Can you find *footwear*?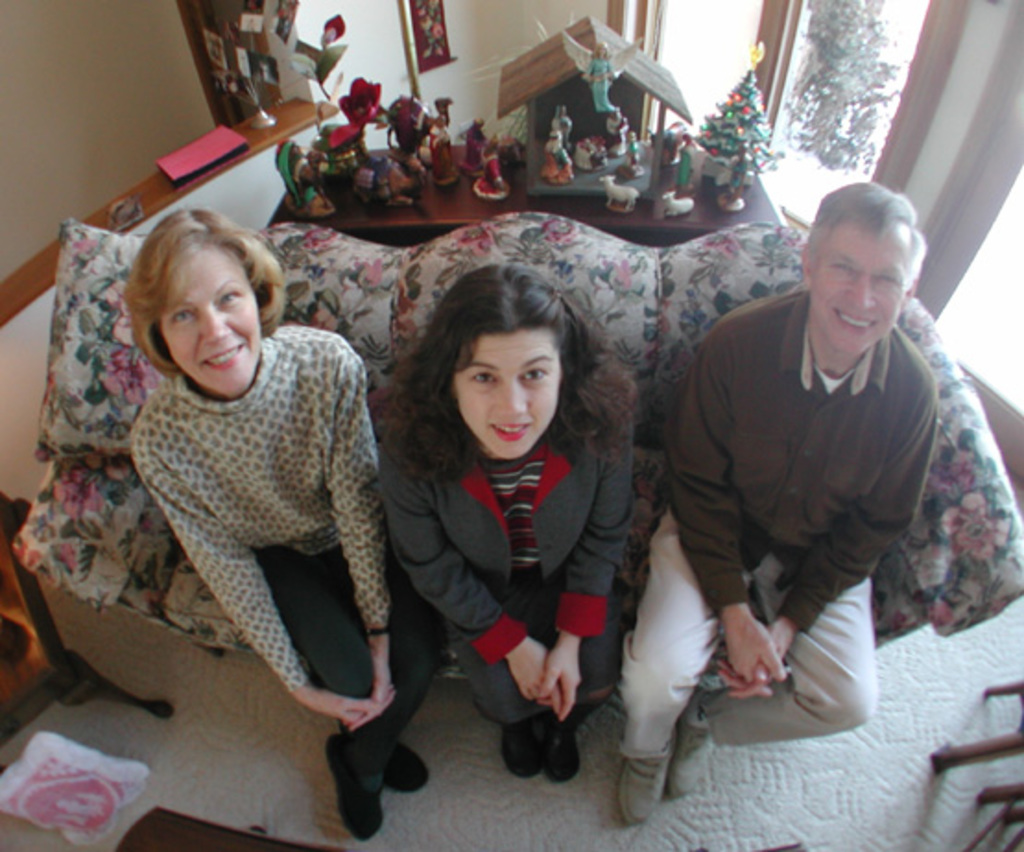
Yes, bounding box: crop(664, 723, 707, 810).
